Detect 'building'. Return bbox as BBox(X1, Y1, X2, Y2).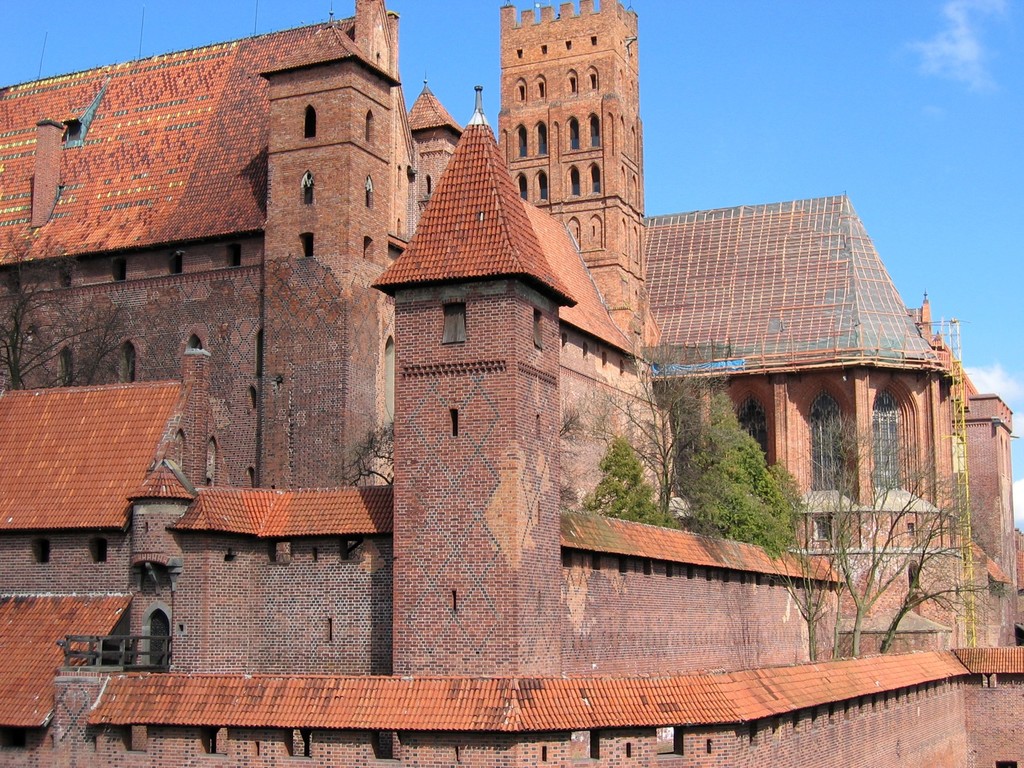
BBox(0, 0, 1023, 767).
